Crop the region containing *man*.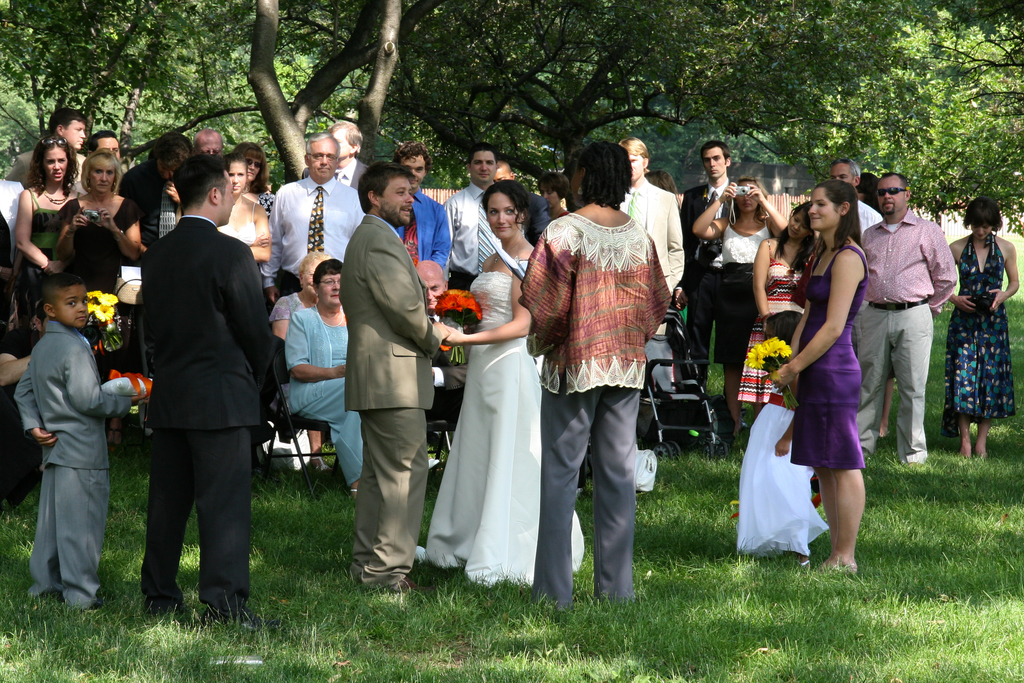
Crop region: <box>851,173,959,475</box>.
